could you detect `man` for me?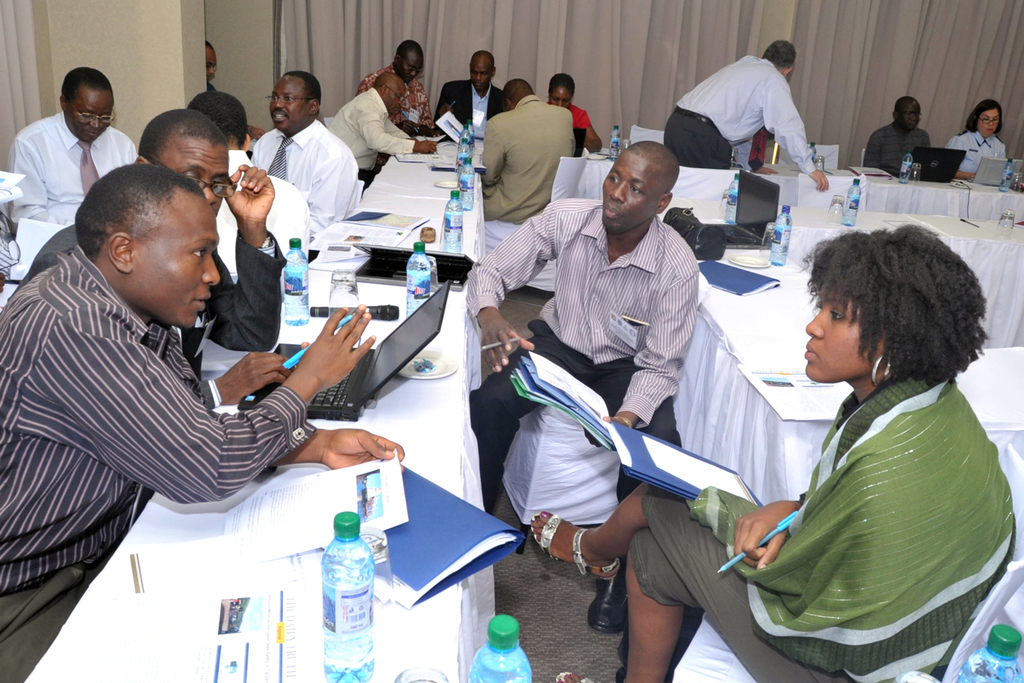
Detection result: BBox(8, 65, 134, 225).
